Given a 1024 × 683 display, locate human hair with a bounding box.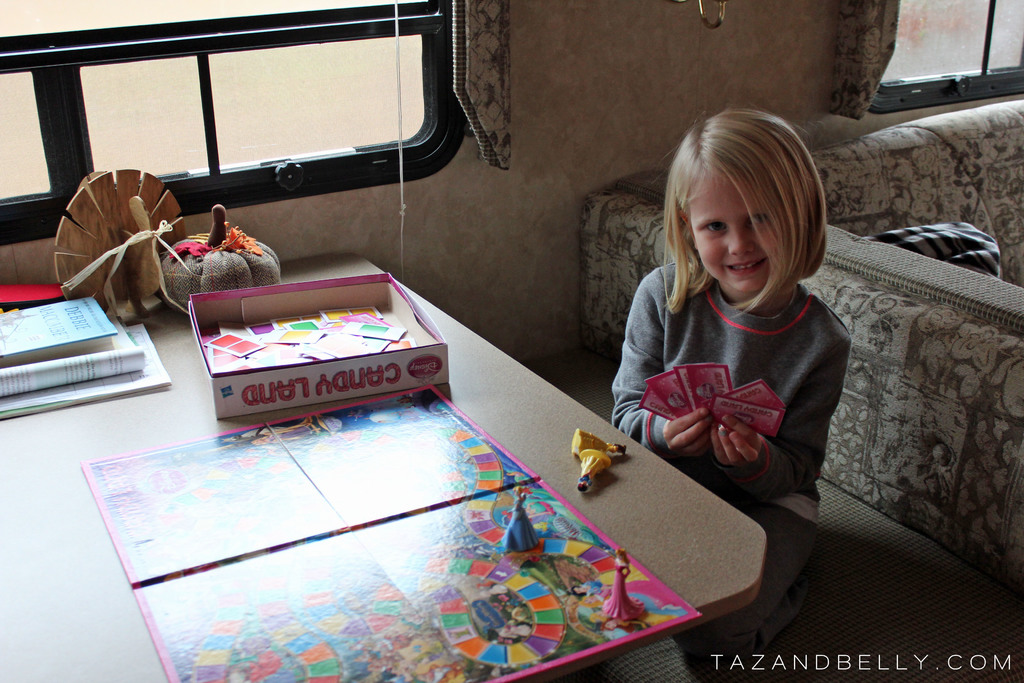
Located: pyautogui.locateOnScreen(655, 95, 834, 322).
